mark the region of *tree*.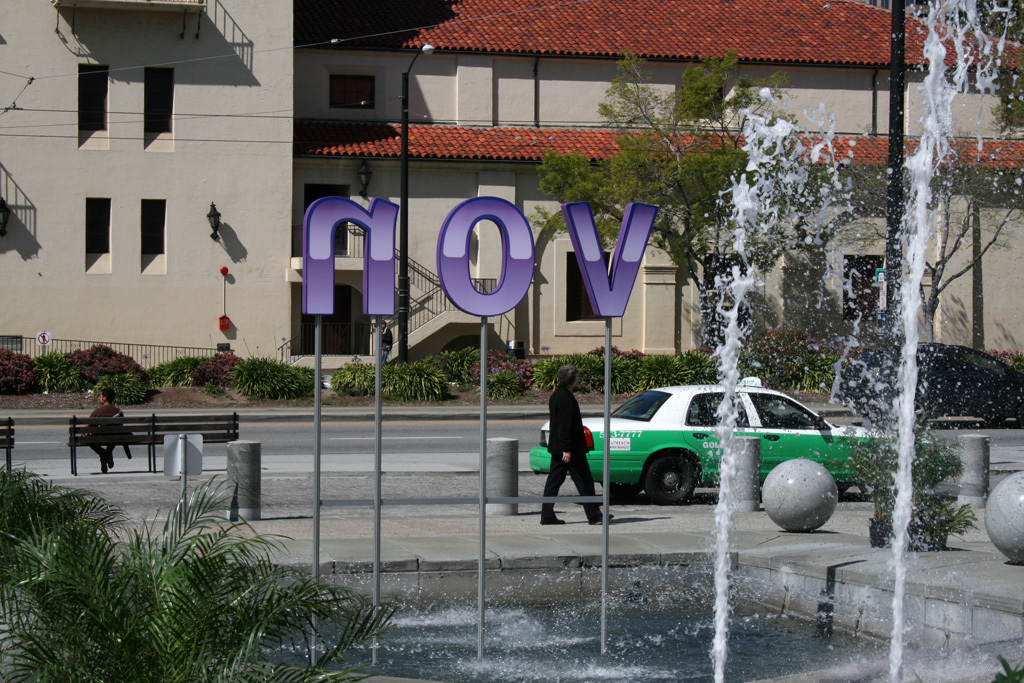
Region: Rect(525, 40, 871, 352).
